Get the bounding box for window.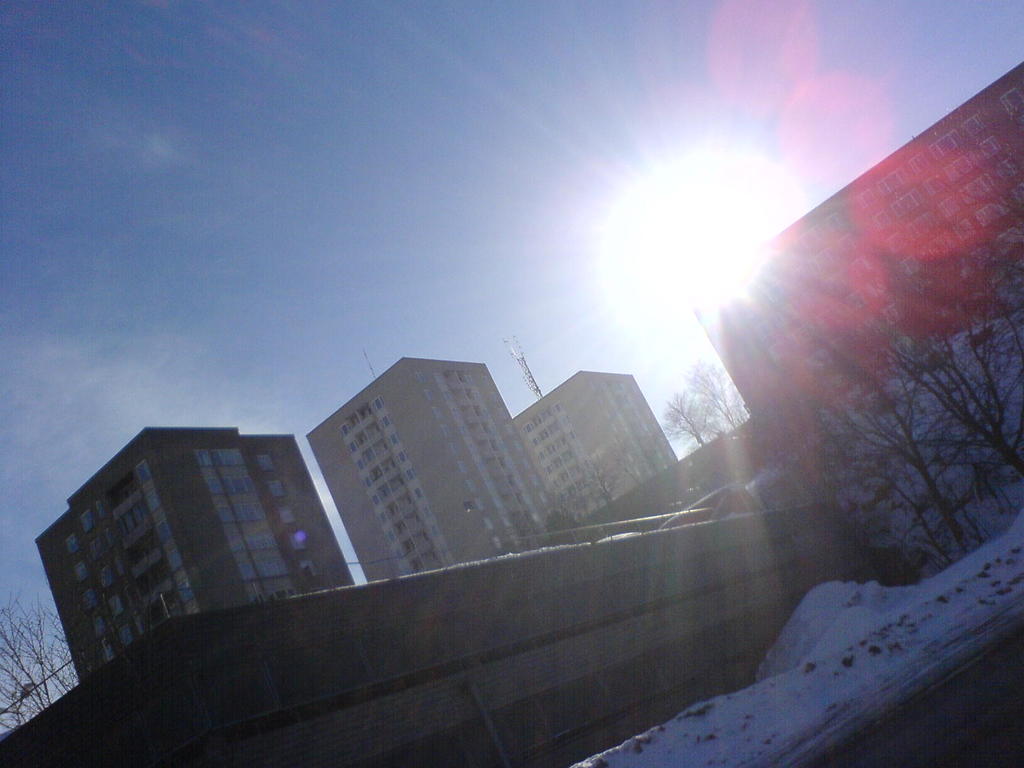
(left=491, top=538, right=502, bottom=549).
